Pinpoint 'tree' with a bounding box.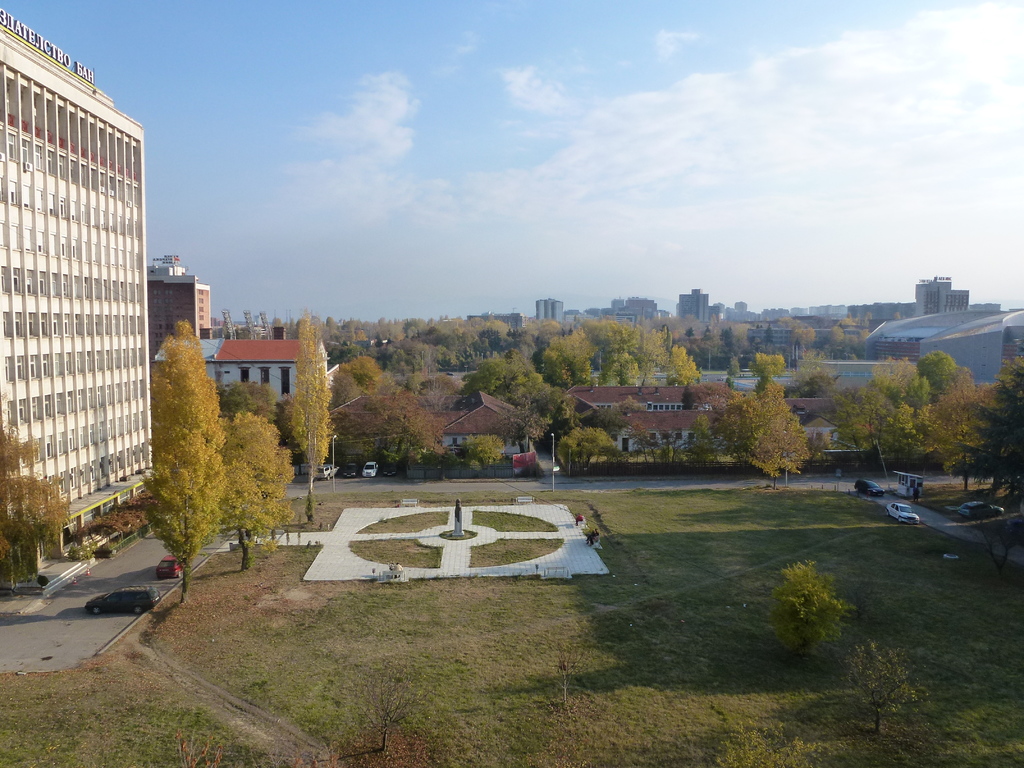
783/561/849/661.
